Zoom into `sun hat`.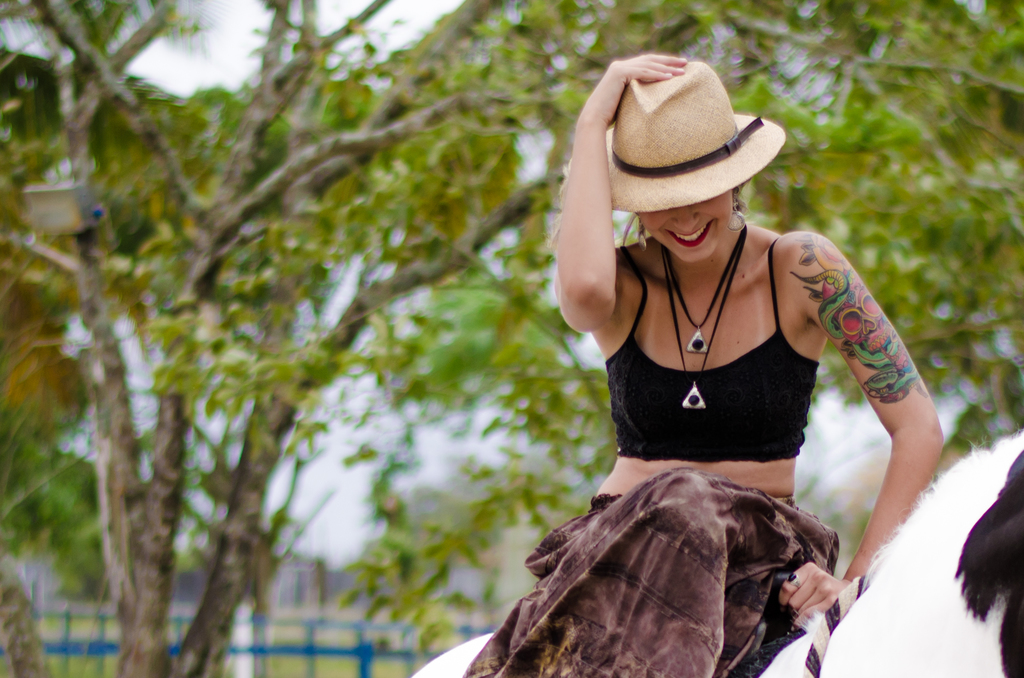
Zoom target: BBox(564, 56, 786, 212).
